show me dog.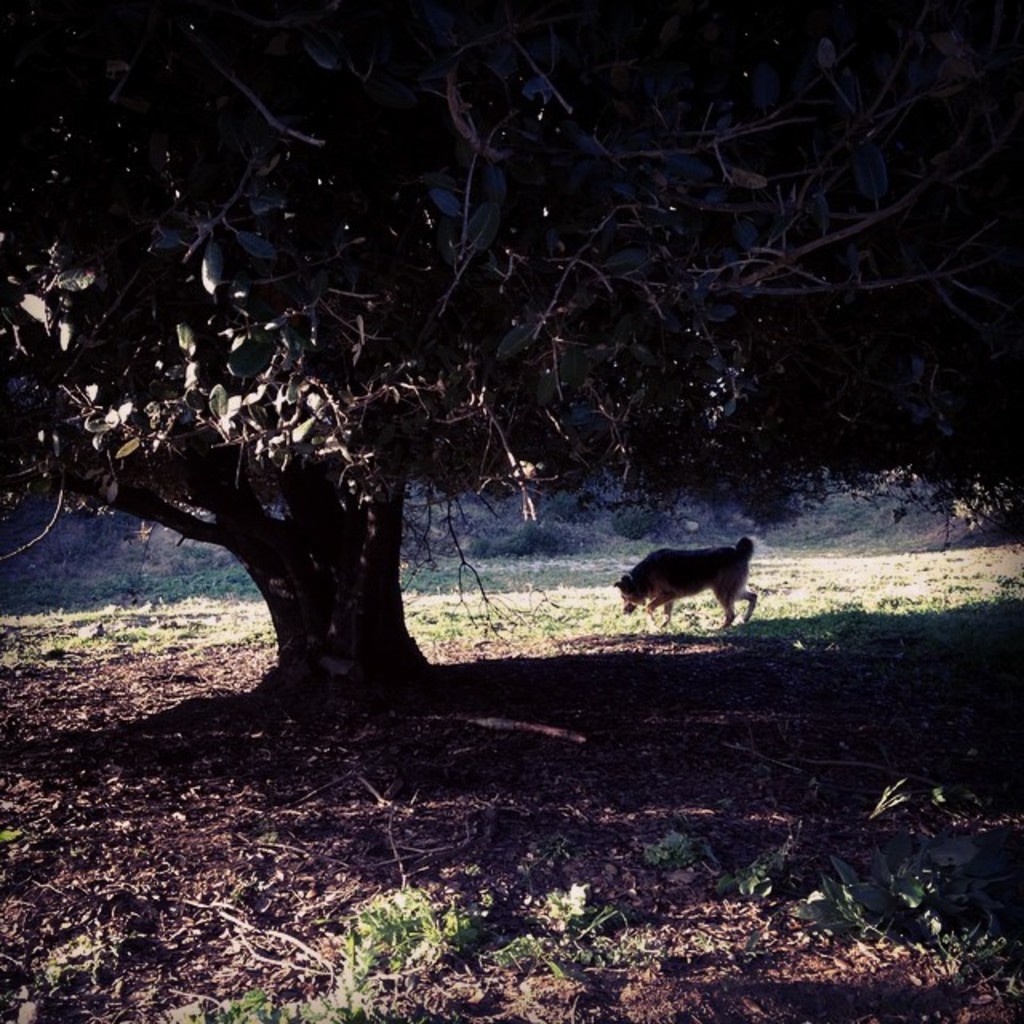
dog is here: <region>610, 536, 757, 630</region>.
